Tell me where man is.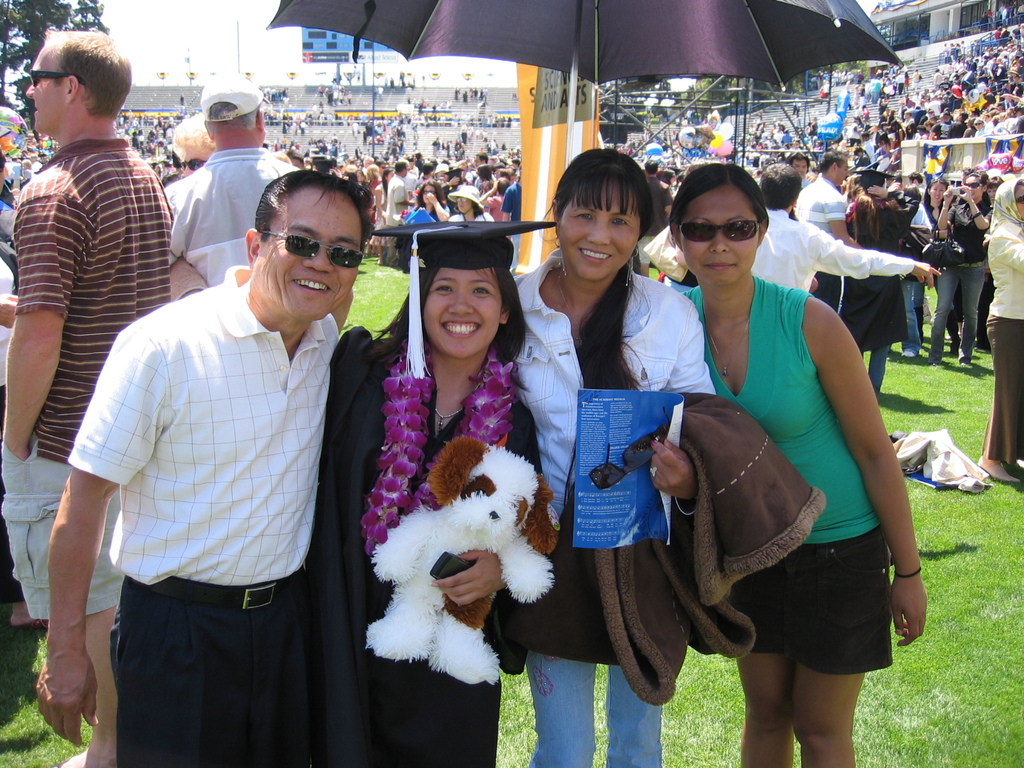
man is at select_region(386, 159, 413, 267).
